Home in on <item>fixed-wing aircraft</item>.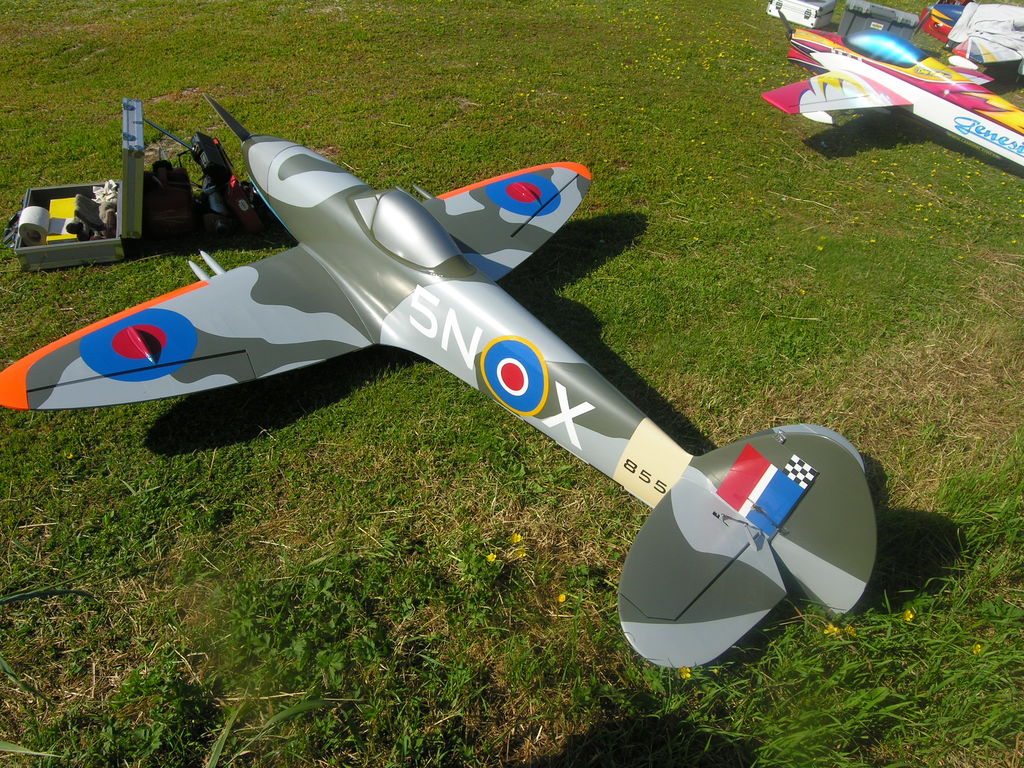
Homed in at (x1=911, y1=0, x2=1023, y2=74).
